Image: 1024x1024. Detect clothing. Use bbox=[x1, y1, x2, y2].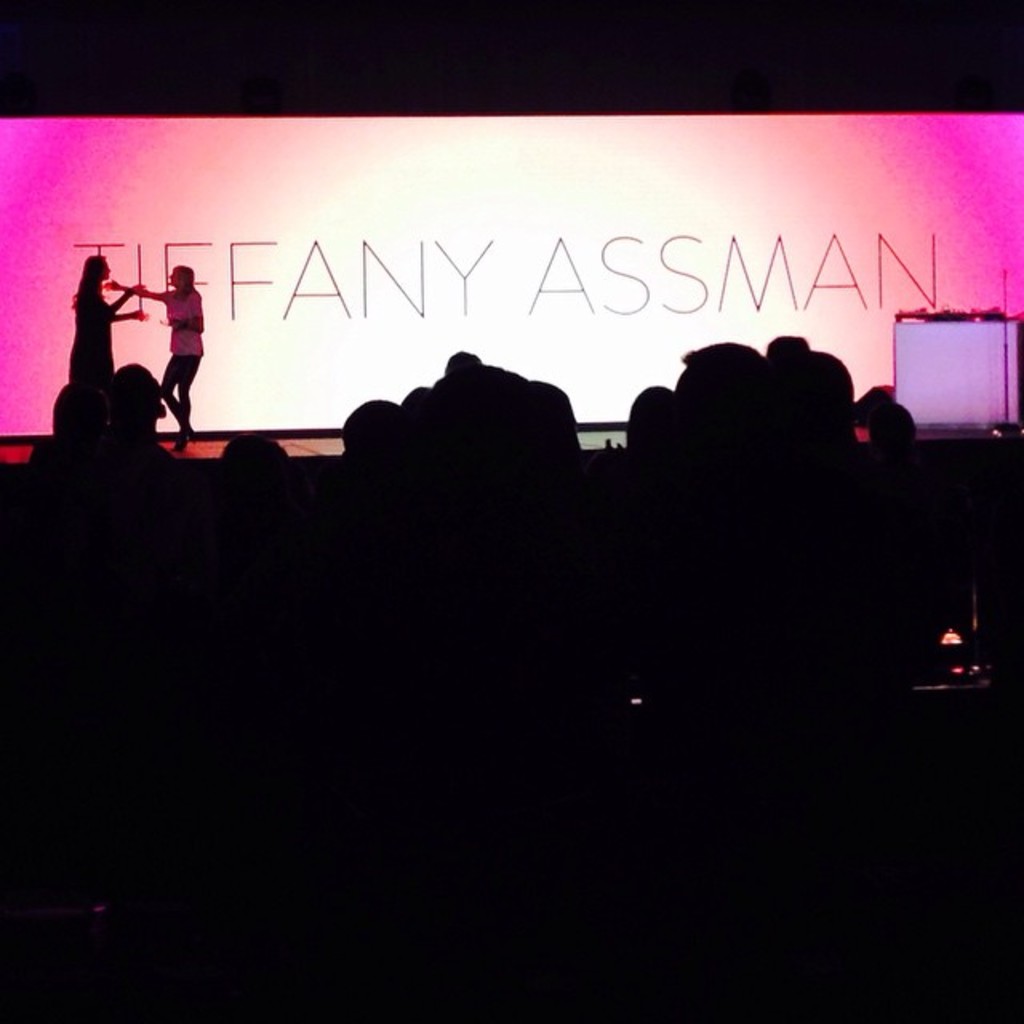
bbox=[67, 290, 115, 381].
